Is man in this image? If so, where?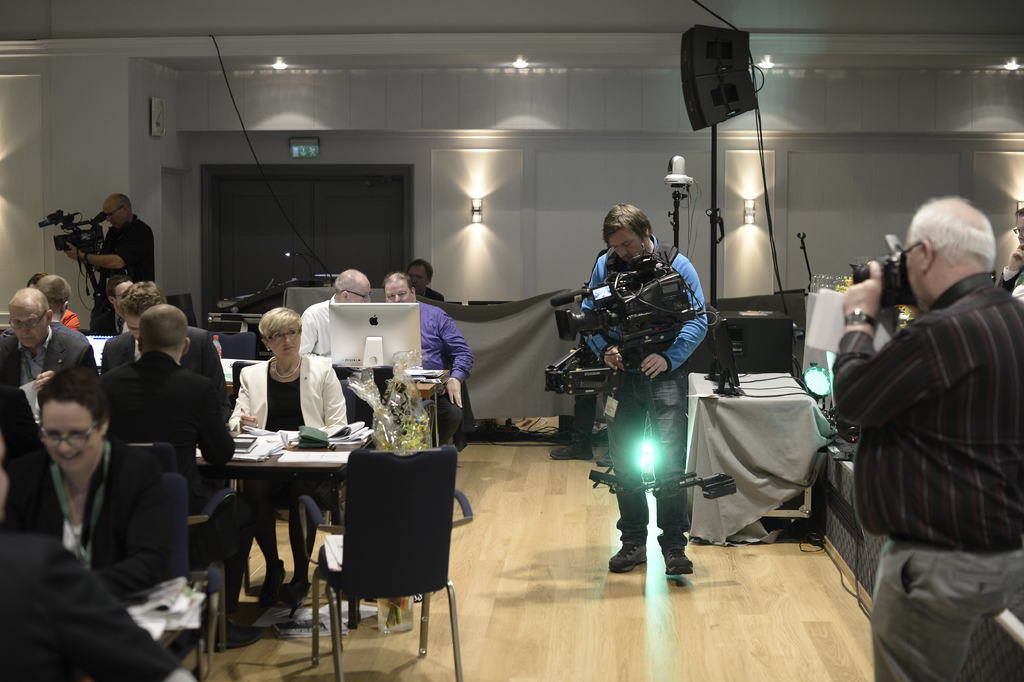
Yes, at l=836, t=192, r=1023, b=681.
